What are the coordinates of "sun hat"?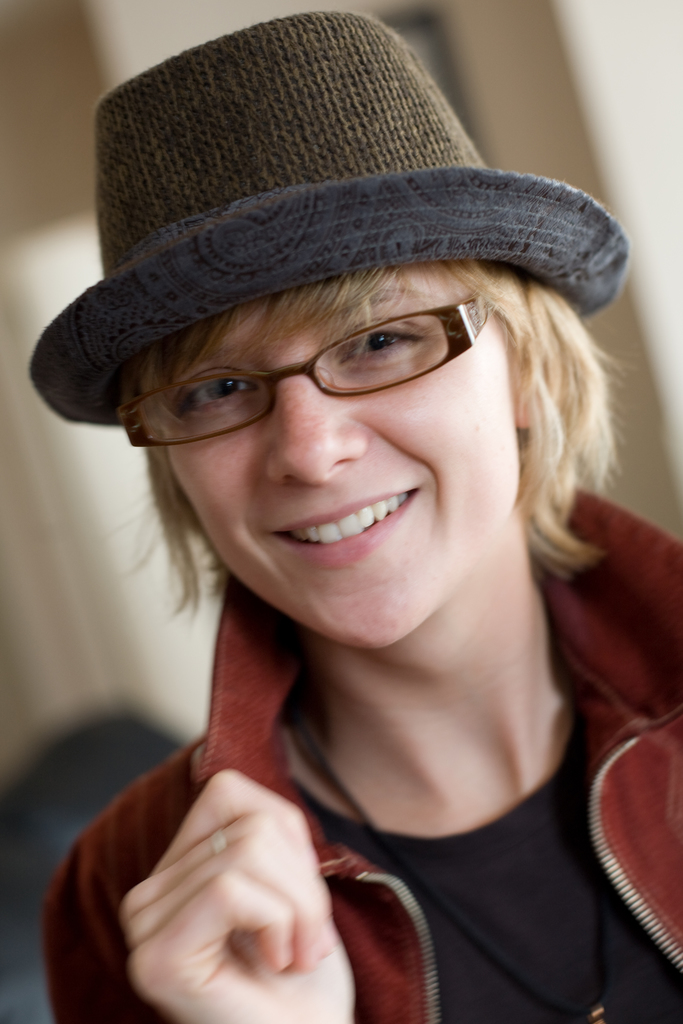
31, 9, 637, 435.
